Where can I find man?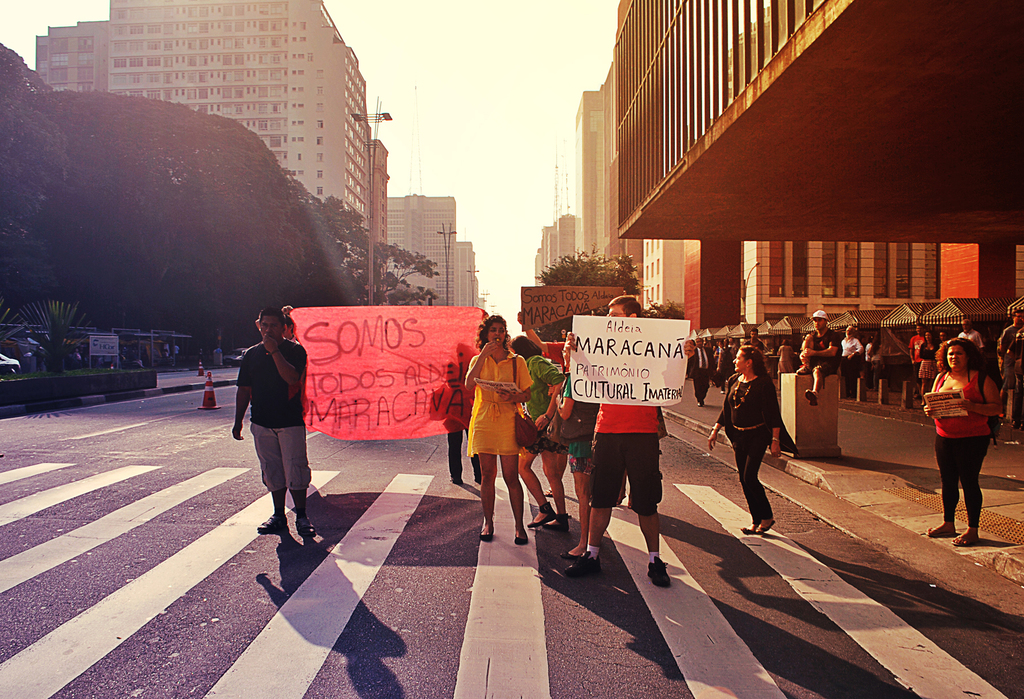
You can find it at 744/327/766/352.
